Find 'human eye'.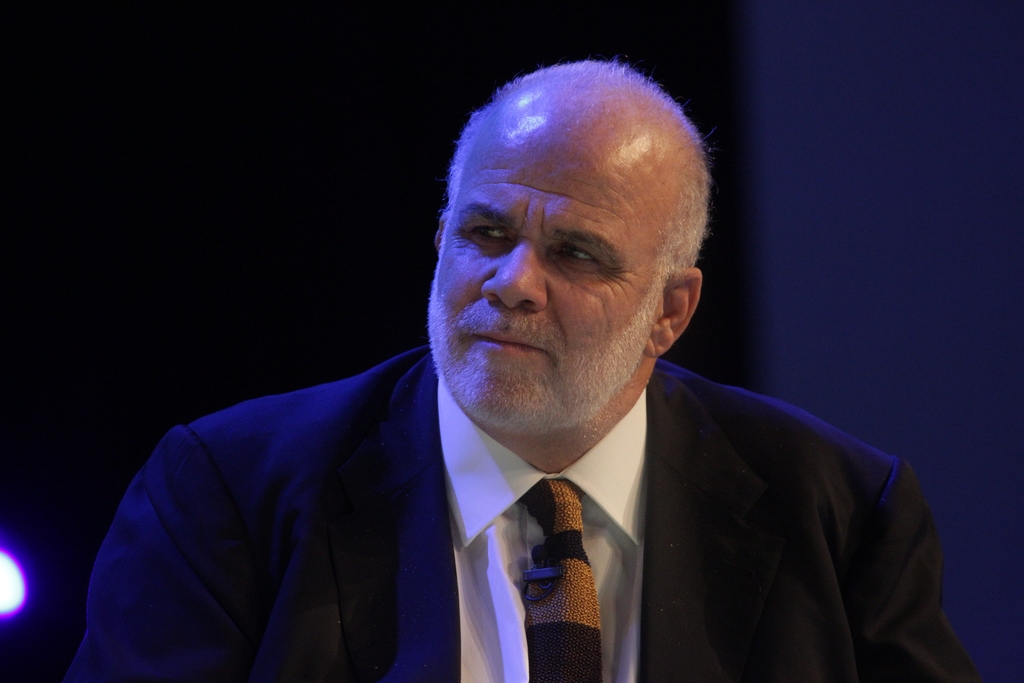
(x1=552, y1=245, x2=600, y2=268).
